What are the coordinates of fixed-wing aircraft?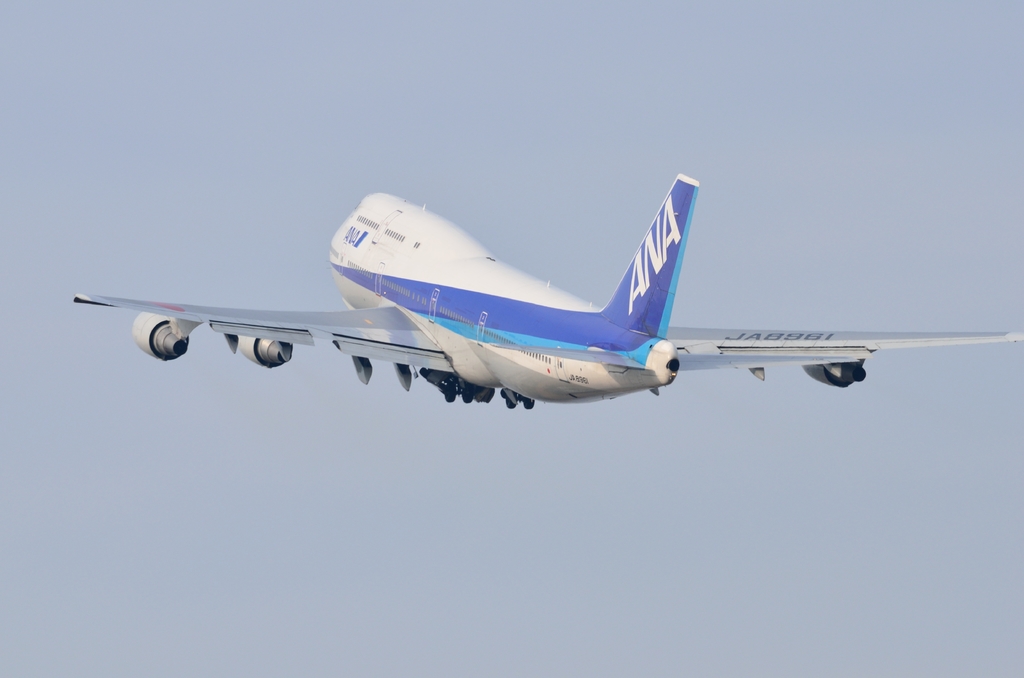
x1=70, y1=170, x2=1023, y2=412.
